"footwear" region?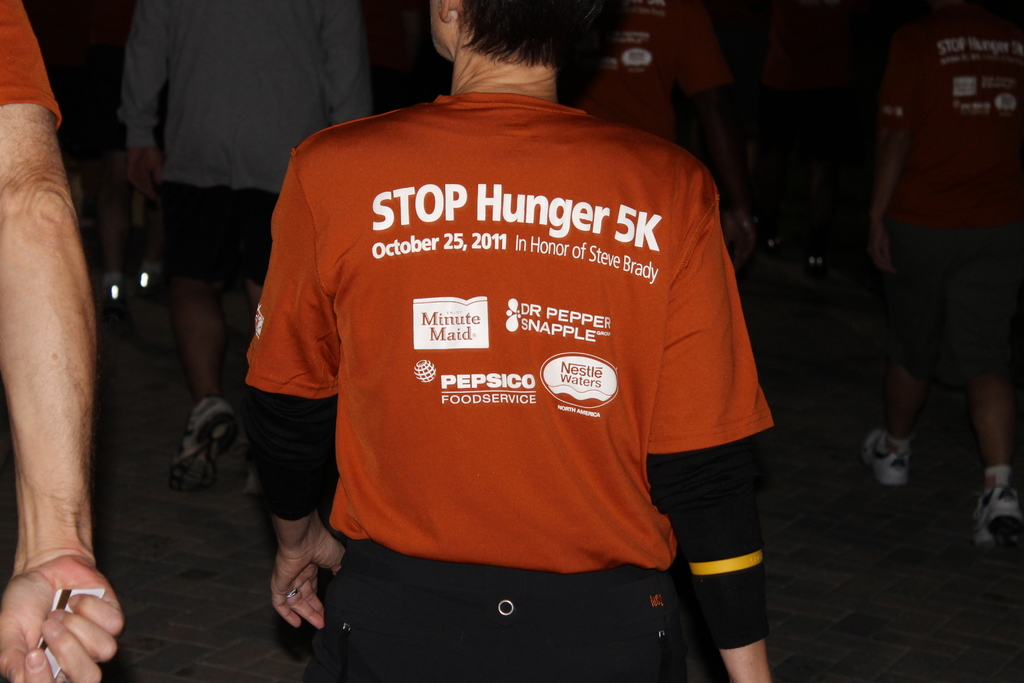
{"x1": 125, "y1": 273, "x2": 150, "y2": 294}
